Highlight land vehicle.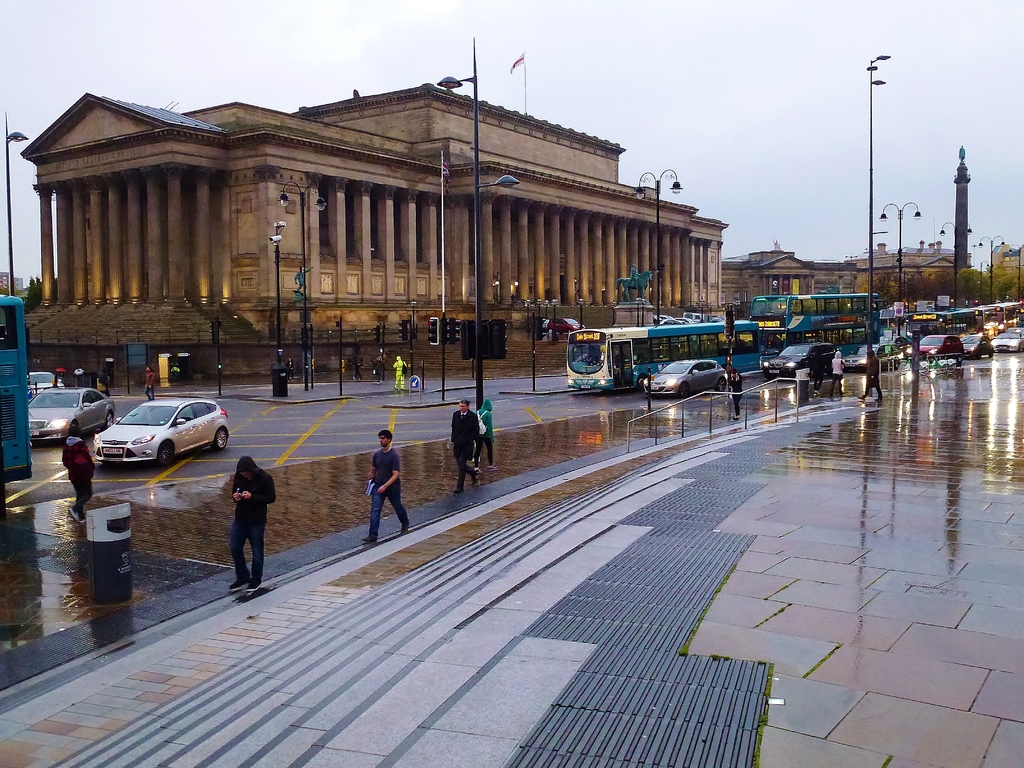
Highlighted region: (x1=963, y1=305, x2=1000, y2=331).
